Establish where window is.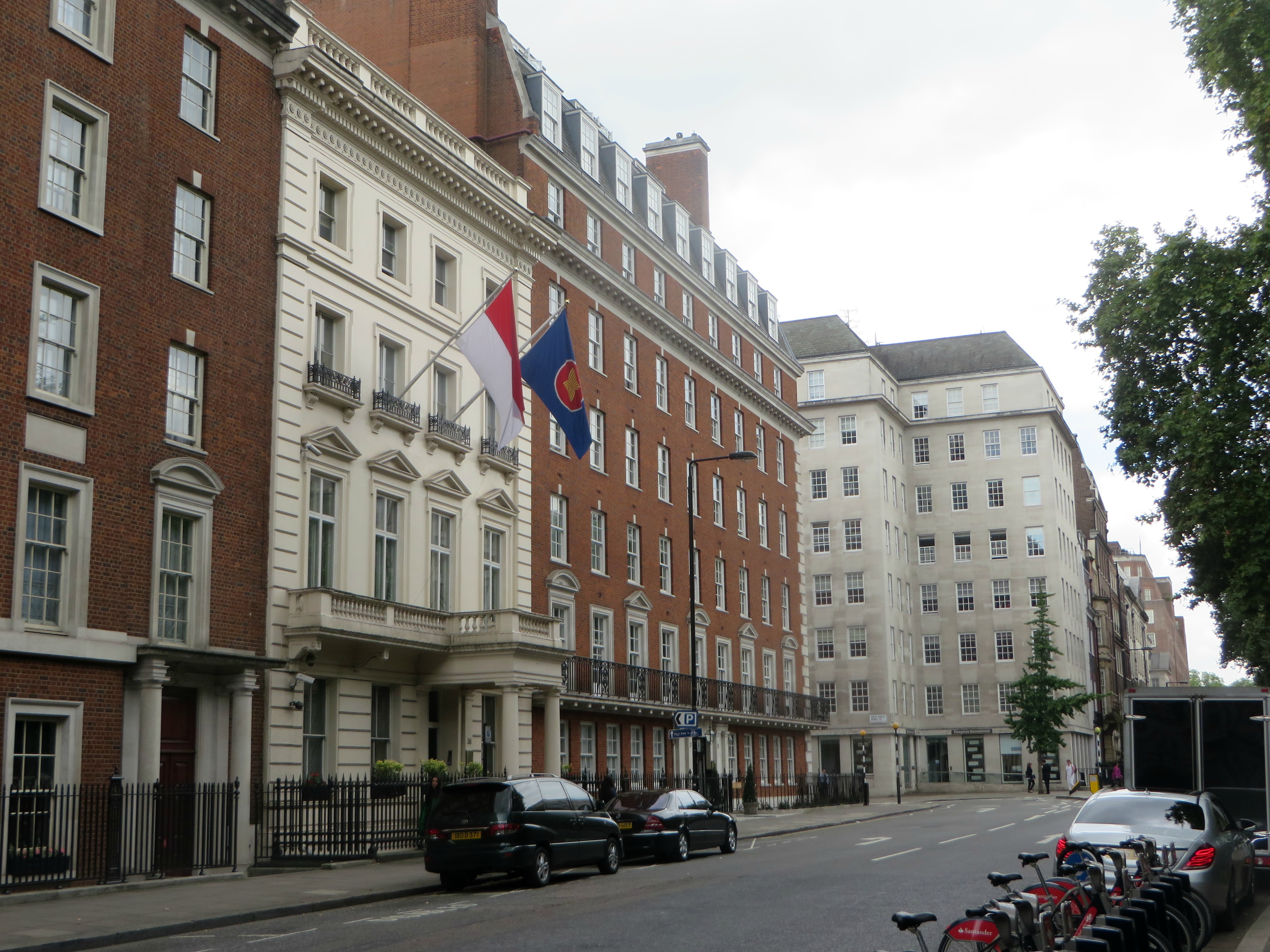
Established at 136:160:144:176.
